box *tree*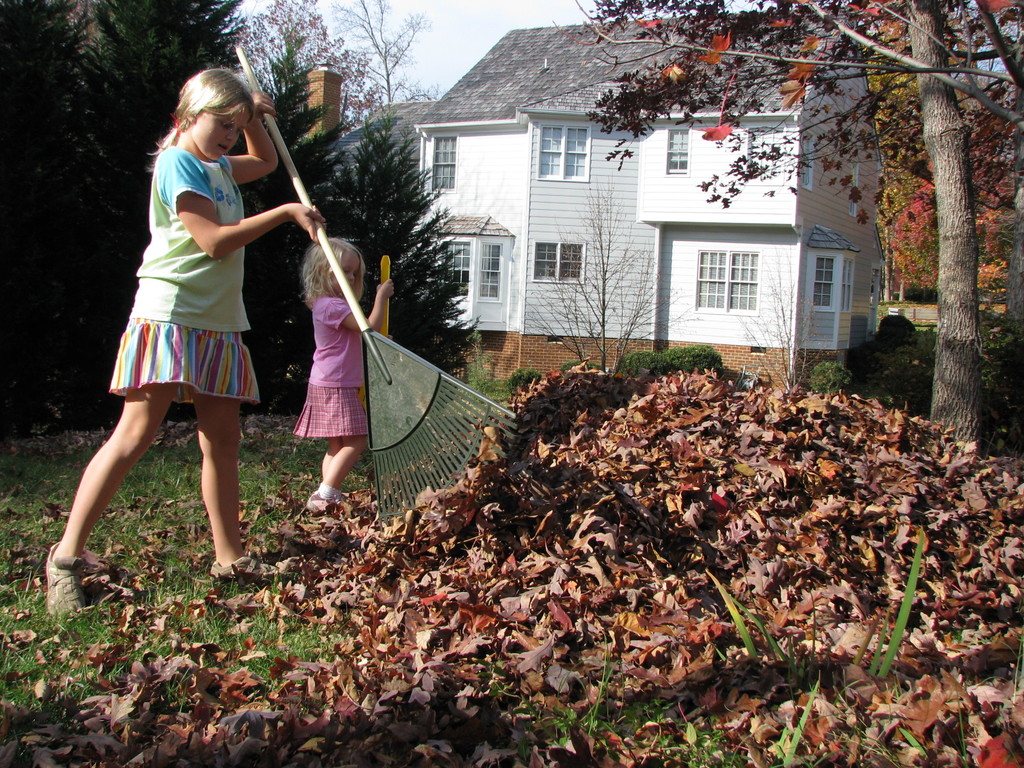
868/24/979/304
